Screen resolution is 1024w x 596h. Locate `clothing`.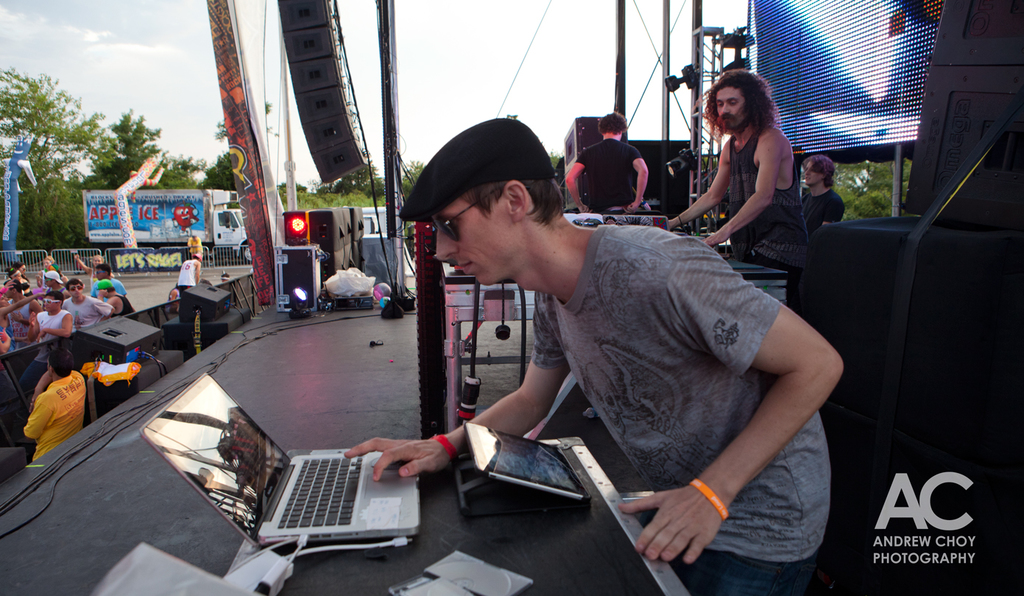
select_region(533, 224, 830, 595).
